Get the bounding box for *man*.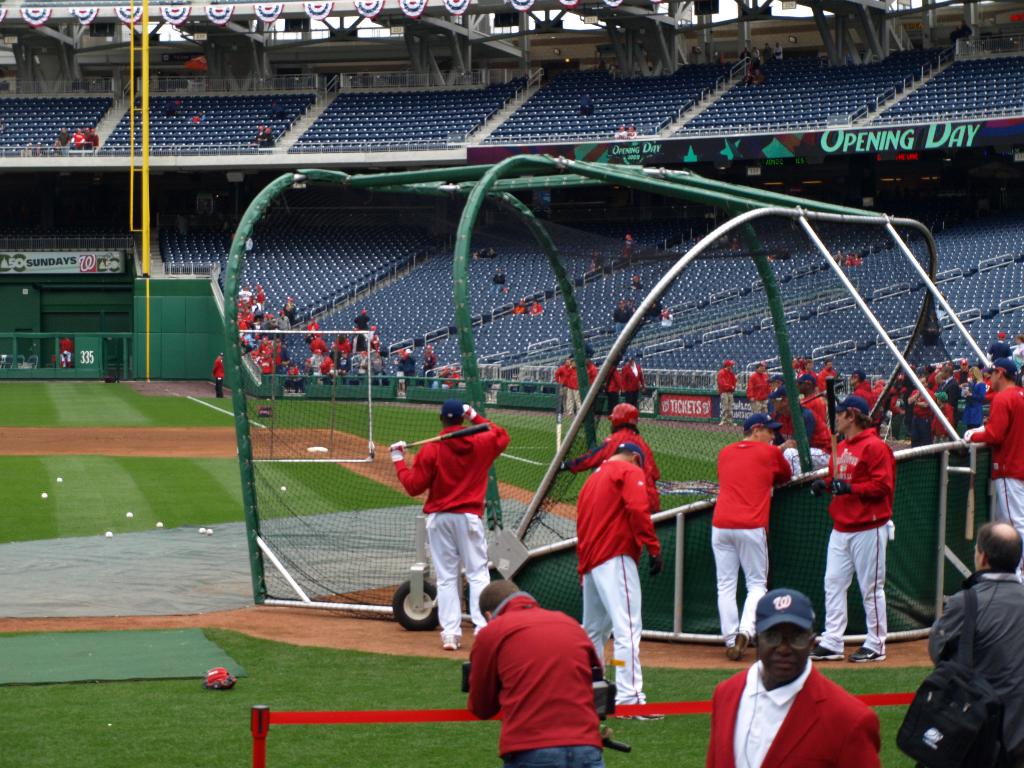
[719, 359, 735, 426].
